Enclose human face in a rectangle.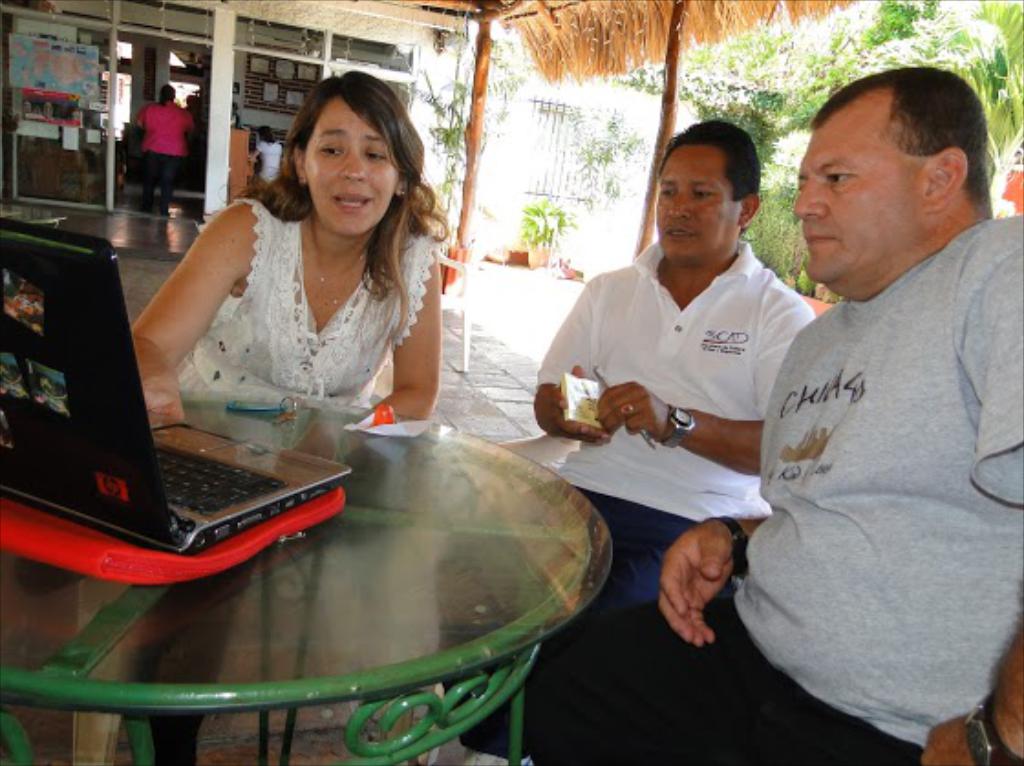
bbox=(794, 108, 918, 282).
